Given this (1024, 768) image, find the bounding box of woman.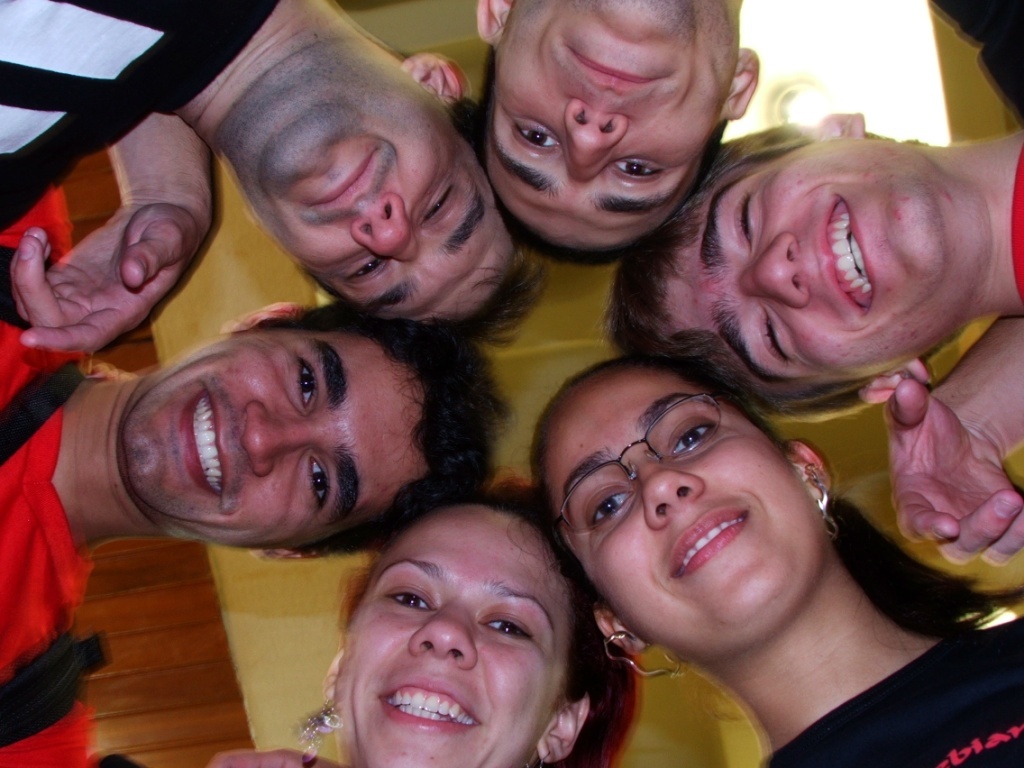
BBox(265, 479, 660, 767).
